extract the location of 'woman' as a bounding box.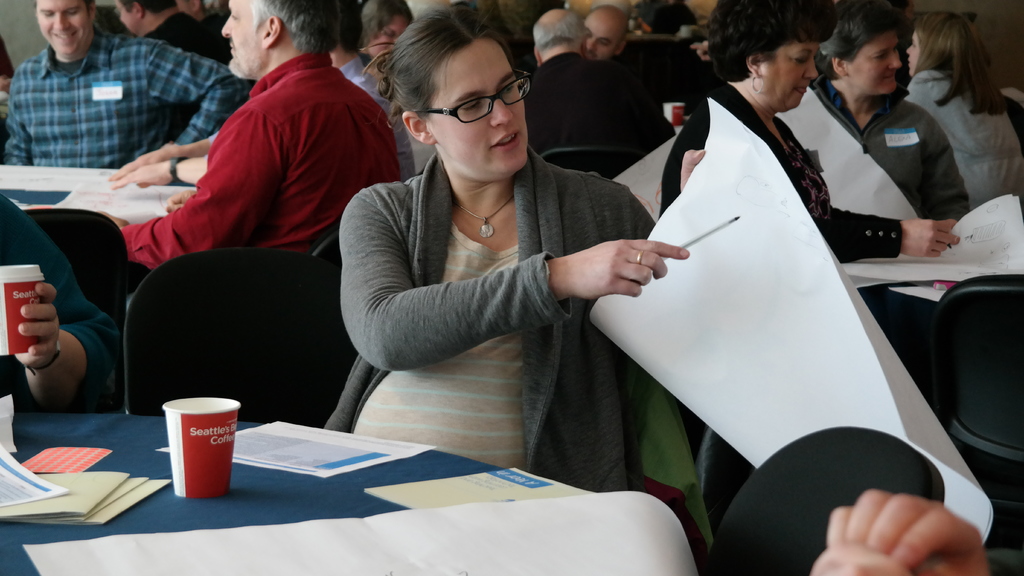
select_region(908, 8, 1023, 228).
